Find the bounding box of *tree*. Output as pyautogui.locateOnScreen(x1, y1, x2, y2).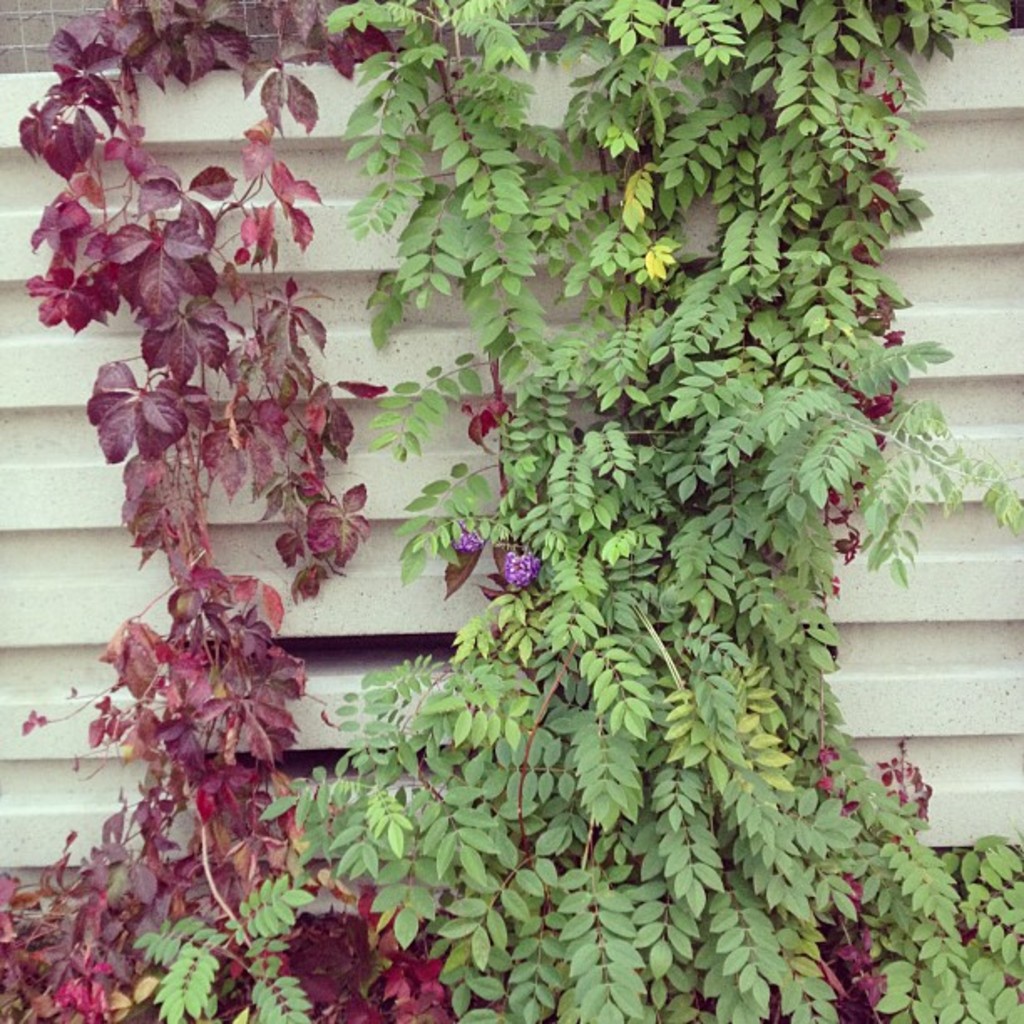
pyautogui.locateOnScreen(0, 0, 1022, 1022).
